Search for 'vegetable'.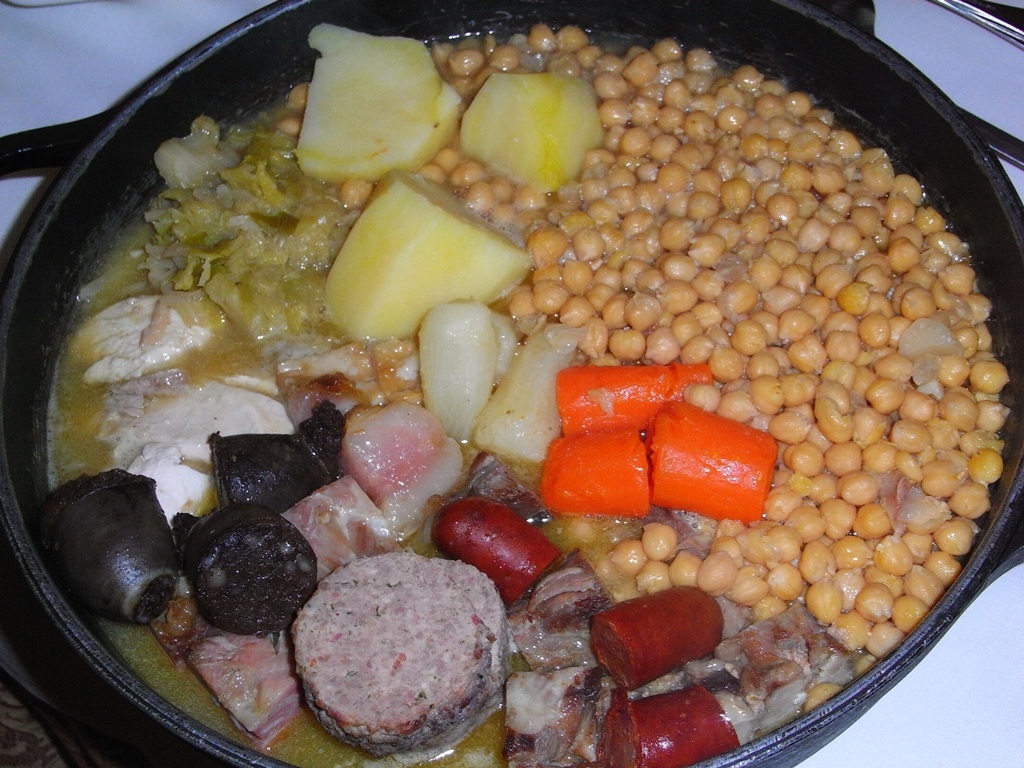
Found at [left=451, top=67, right=612, bottom=195].
